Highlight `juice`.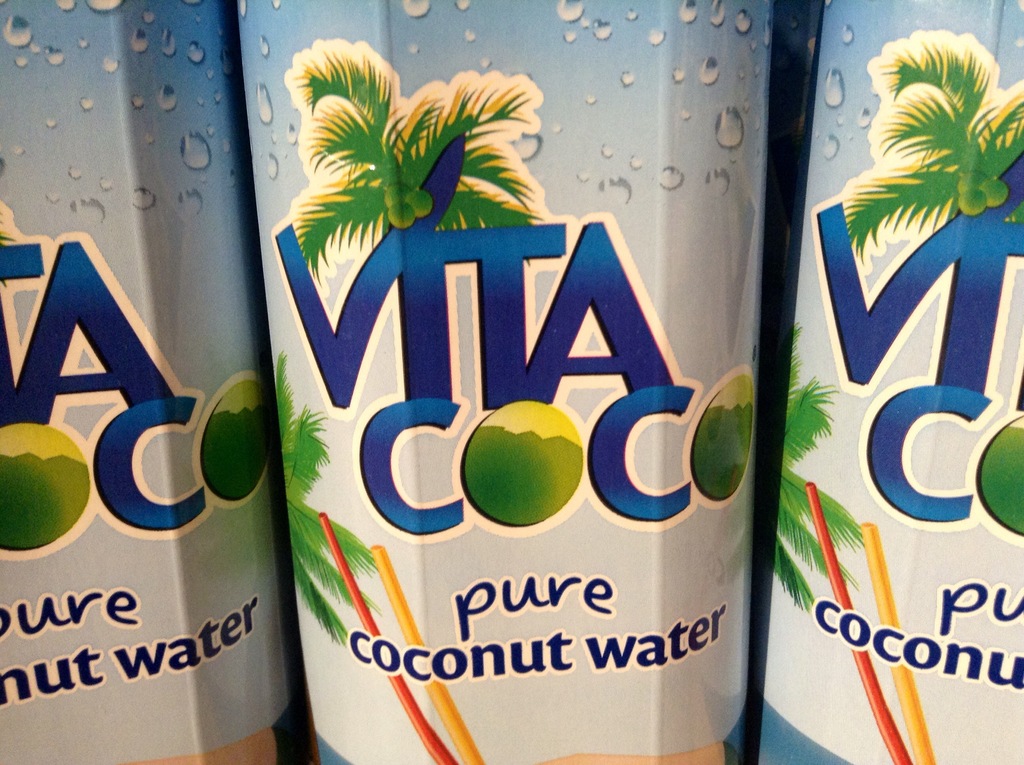
Highlighted region: bbox(237, 0, 765, 764).
